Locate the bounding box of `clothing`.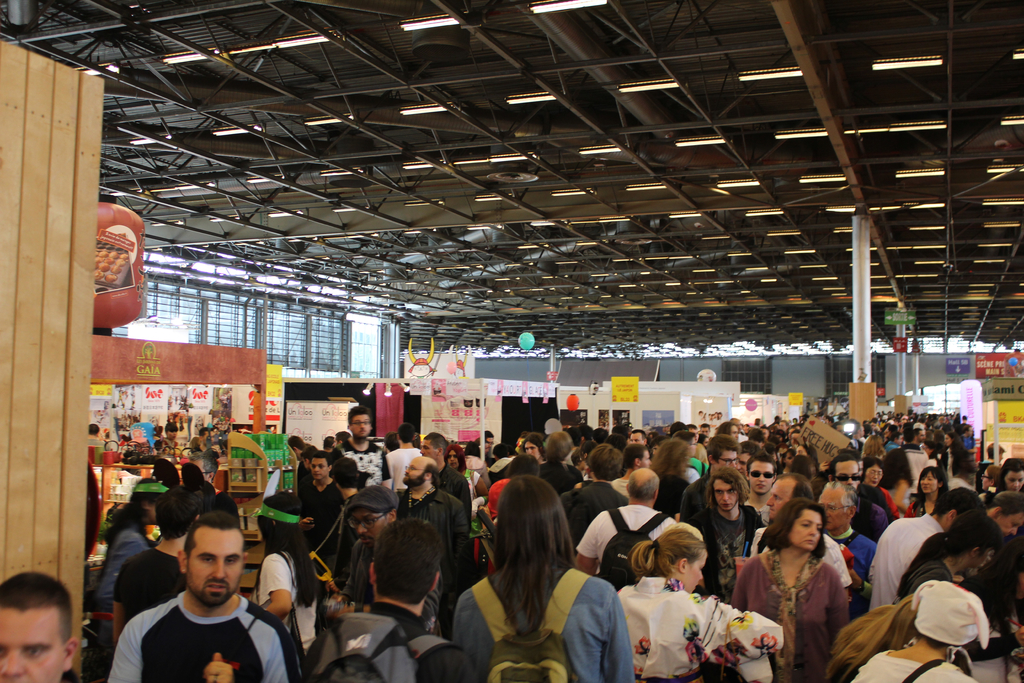
Bounding box: [left=828, top=525, right=874, bottom=599].
